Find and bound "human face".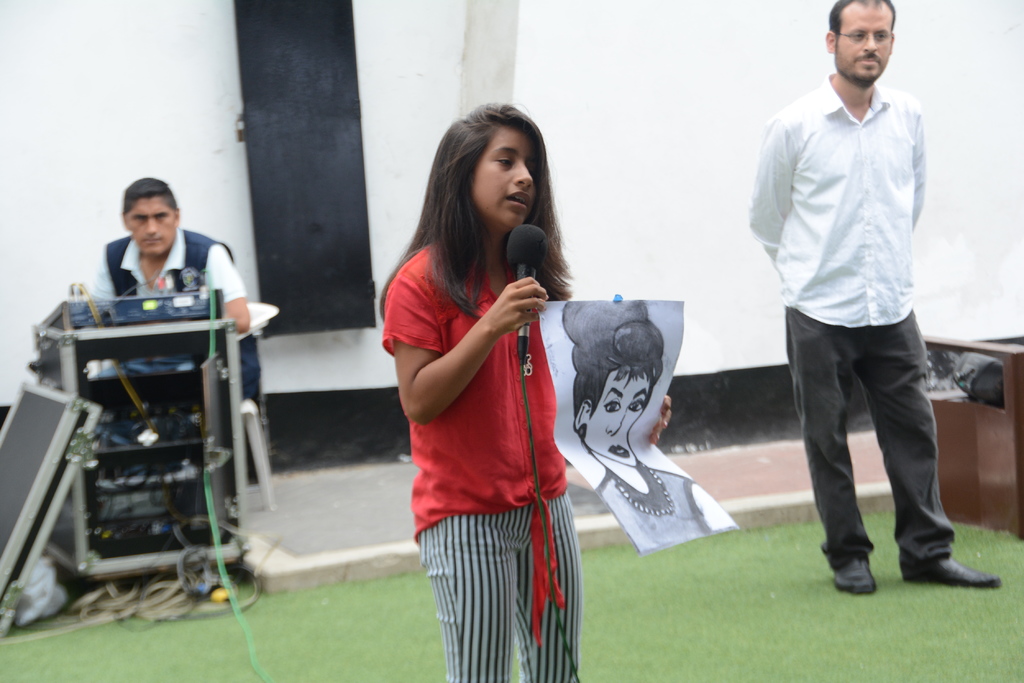
Bound: 122 196 175 253.
